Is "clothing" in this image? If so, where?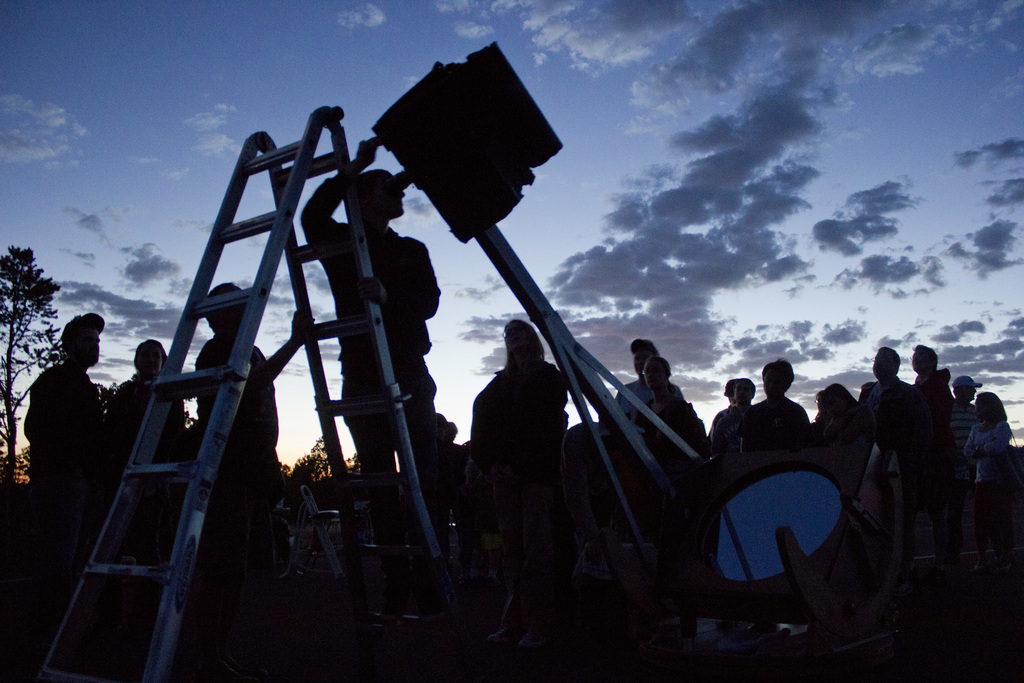
Yes, at BBox(604, 378, 655, 559).
